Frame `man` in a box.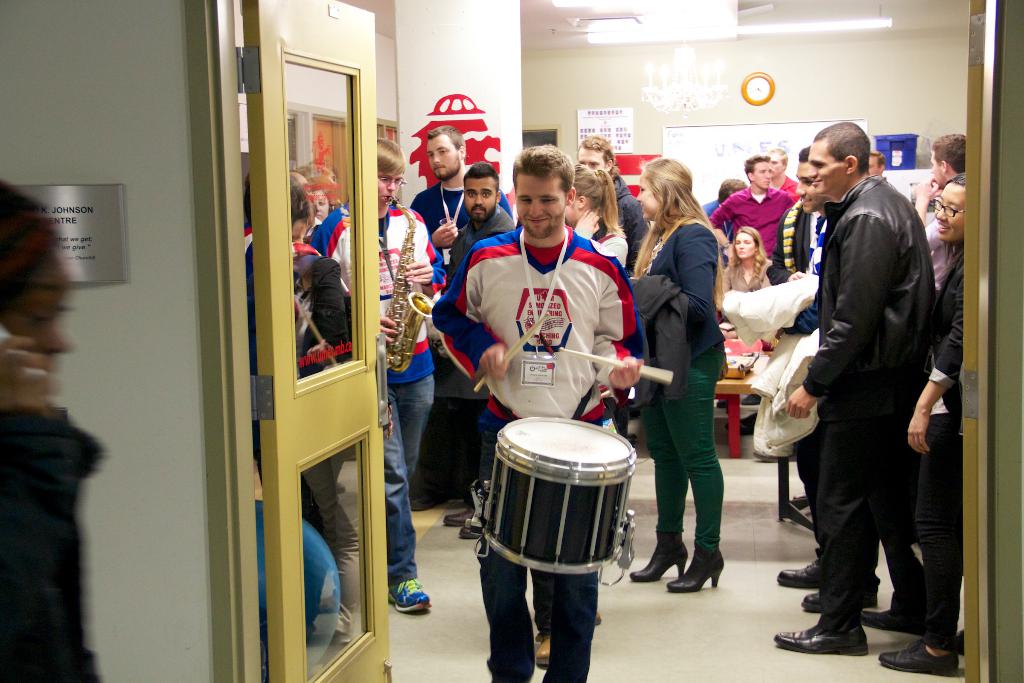
bbox=[920, 173, 966, 682].
